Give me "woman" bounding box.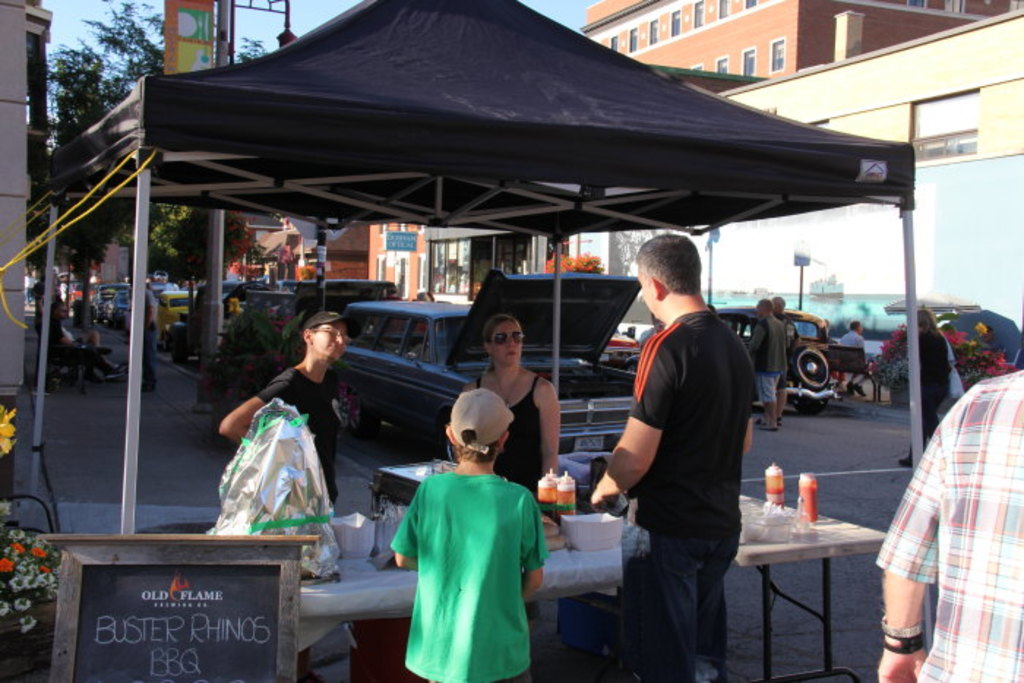
[218, 312, 351, 507].
